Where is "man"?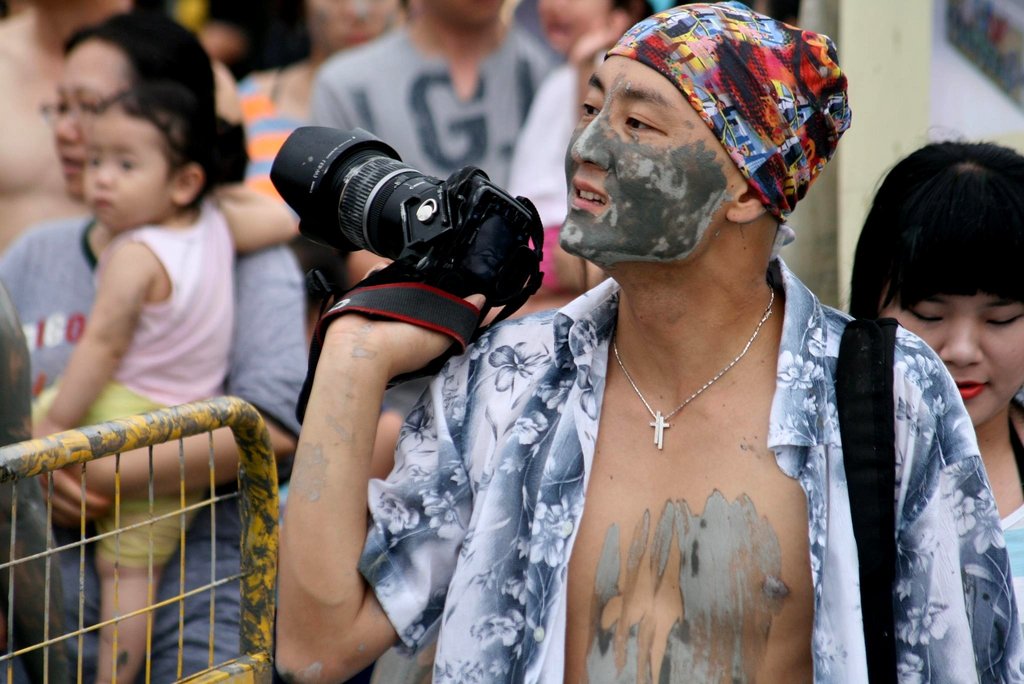
[left=299, top=0, right=557, bottom=196].
